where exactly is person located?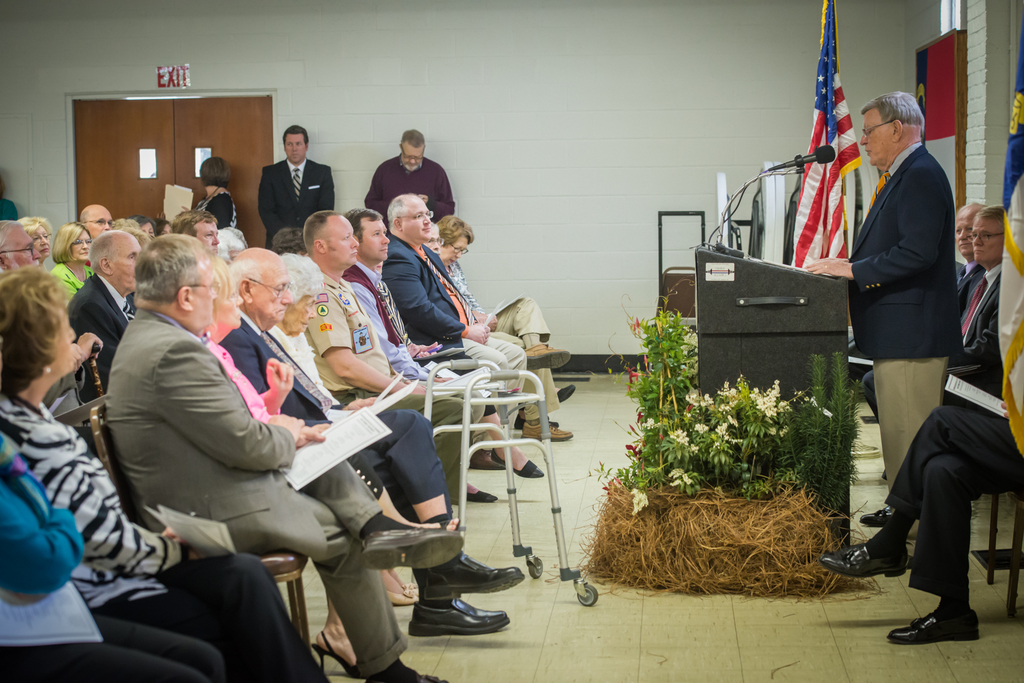
Its bounding box is bbox=[367, 127, 459, 227].
